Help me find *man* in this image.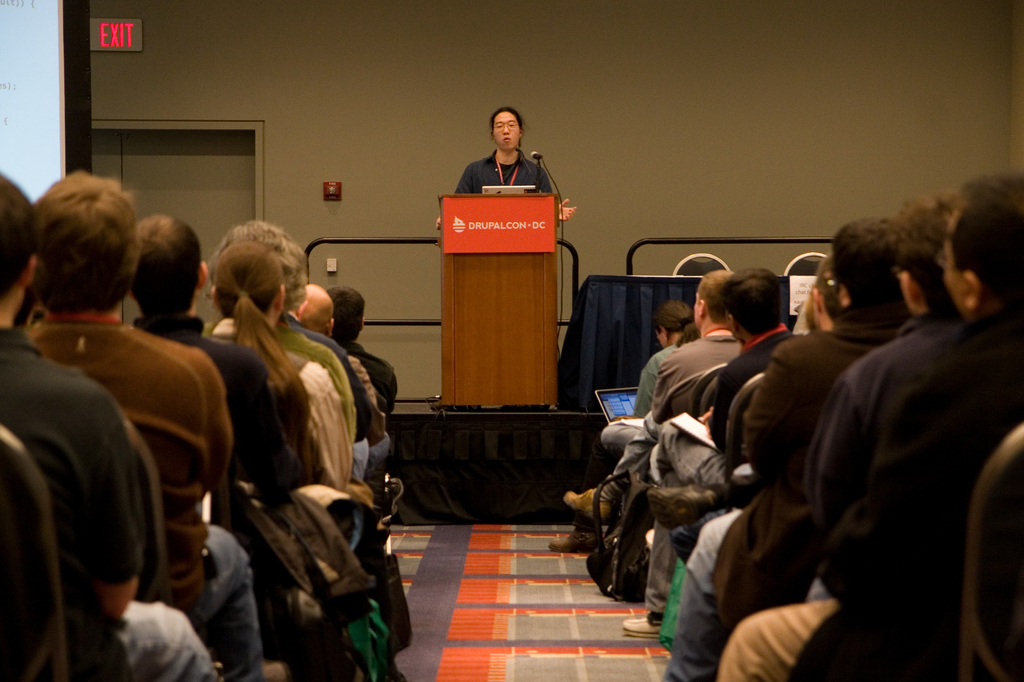
Found it: 782/164/1023/681.
